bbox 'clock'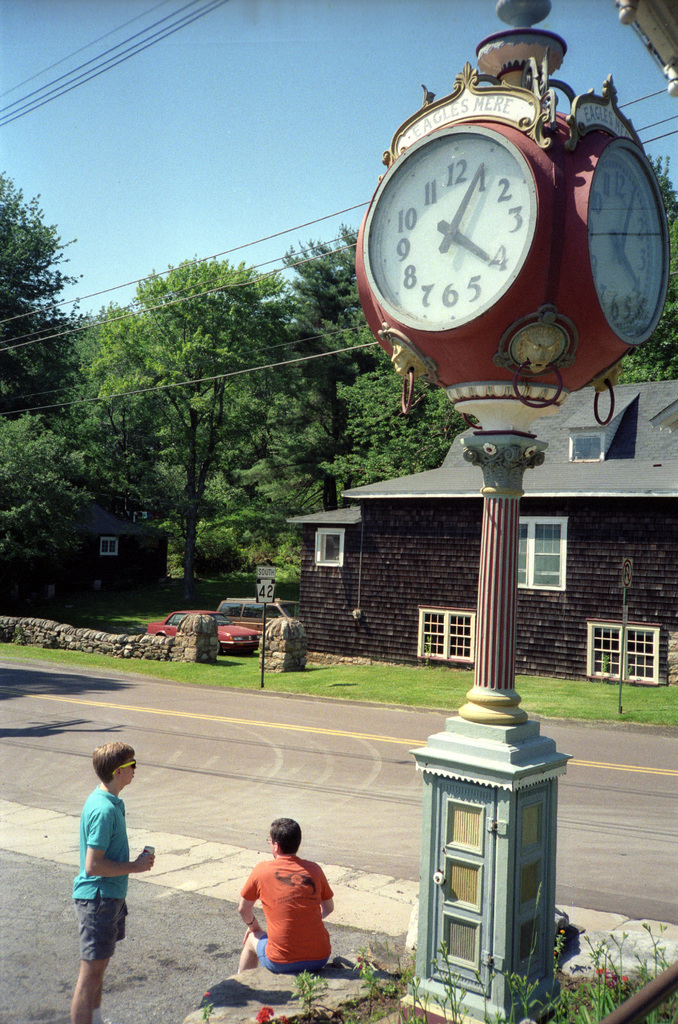
left=367, top=79, right=593, bottom=387
